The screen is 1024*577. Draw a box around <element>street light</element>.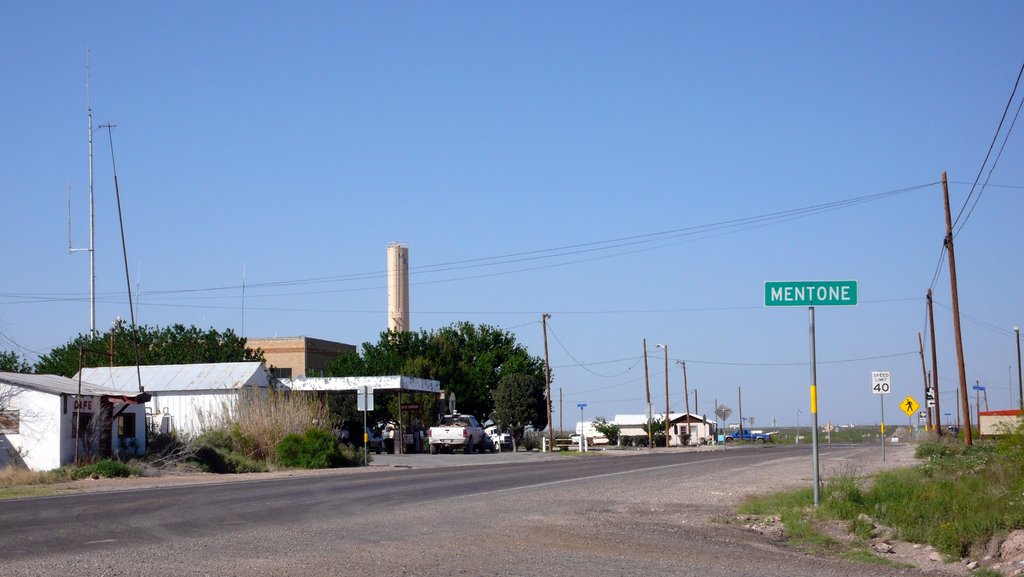
box=[536, 311, 554, 451].
